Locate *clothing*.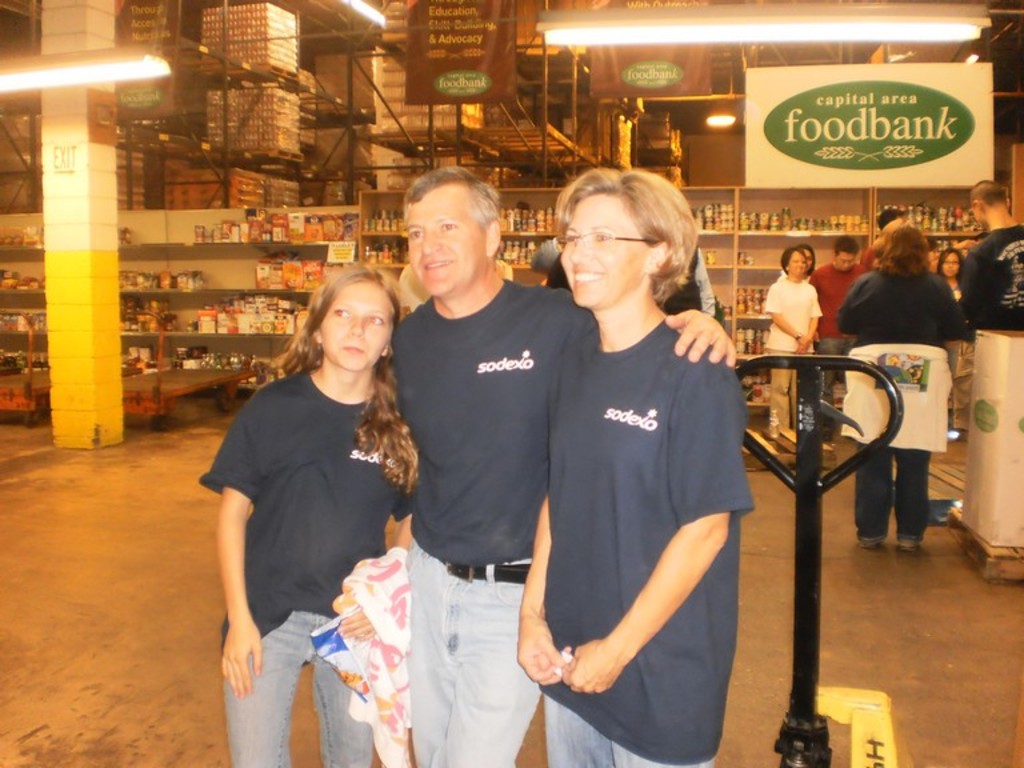
Bounding box: [657,239,732,316].
